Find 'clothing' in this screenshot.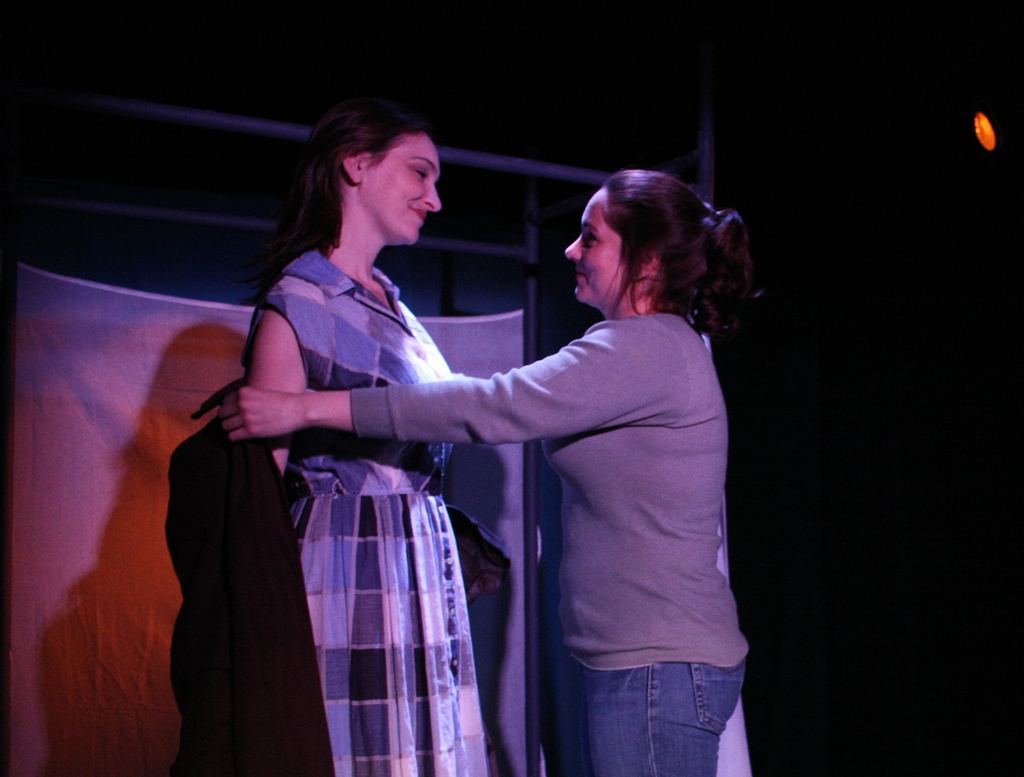
The bounding box for 'clothing' is <region>205, 214, 520, 751</region>.
